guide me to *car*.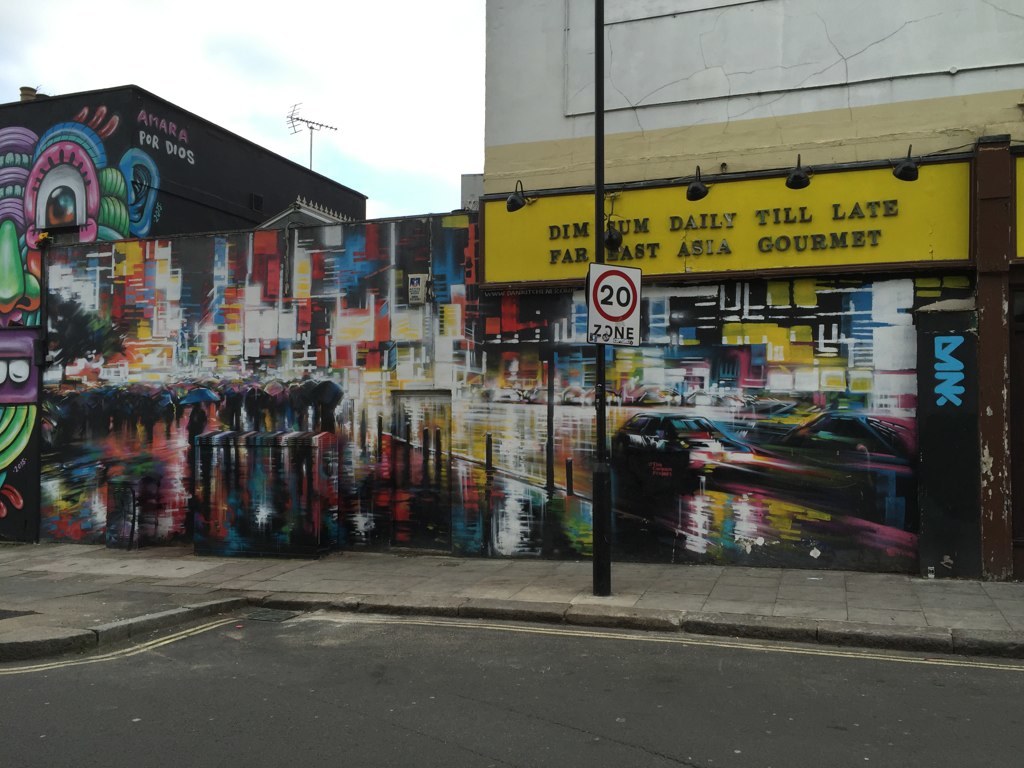
Guidance: (x1=743, y1=412, x2=906, y2=492).
